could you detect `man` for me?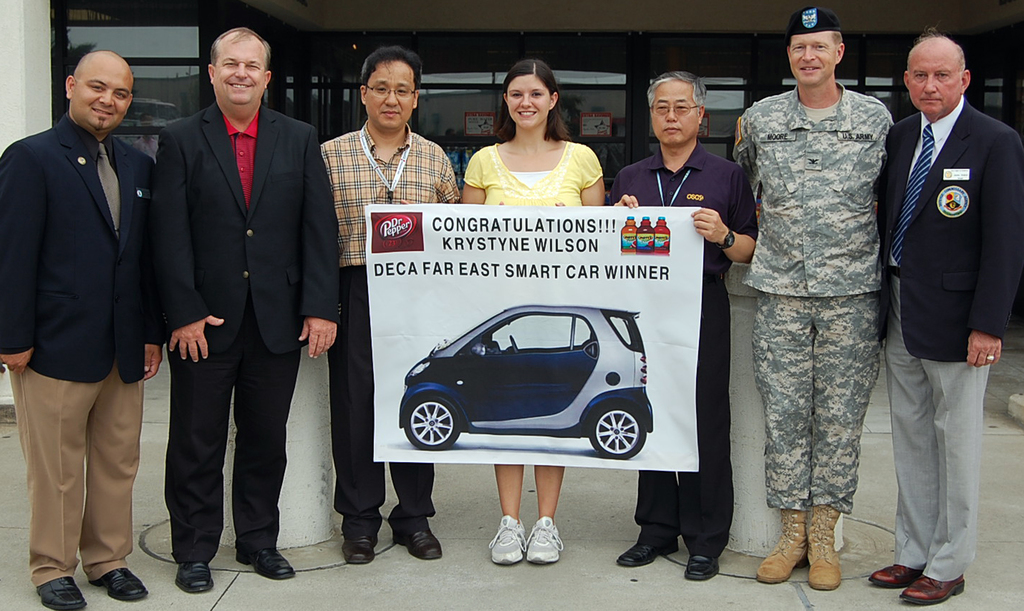
Detection result: {"left": 613, "top": 74, "right": 756, "bottom": 581}.
